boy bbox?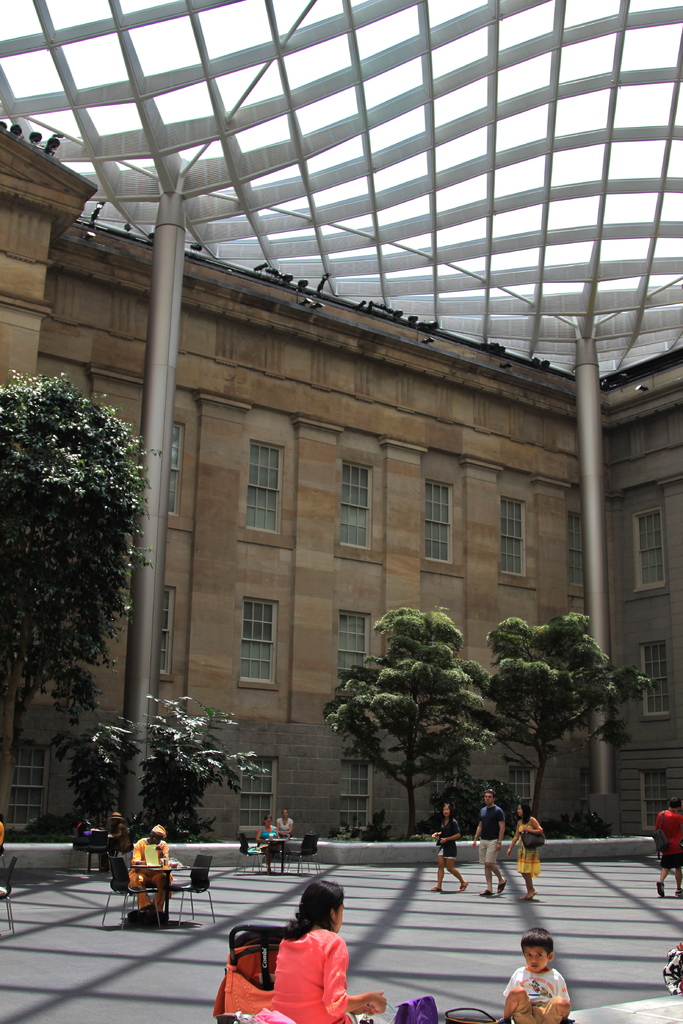
x1=504 y1=943 x2=582 y2=1016
